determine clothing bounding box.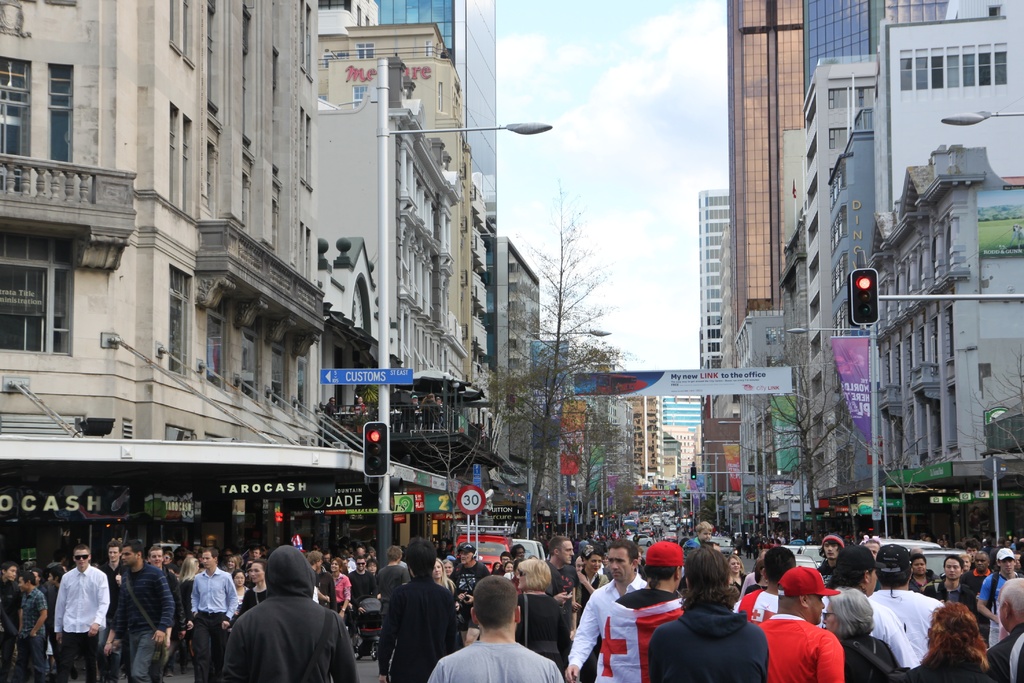
Determined: (x1=13, y1=584, x2=51, y2=677).
